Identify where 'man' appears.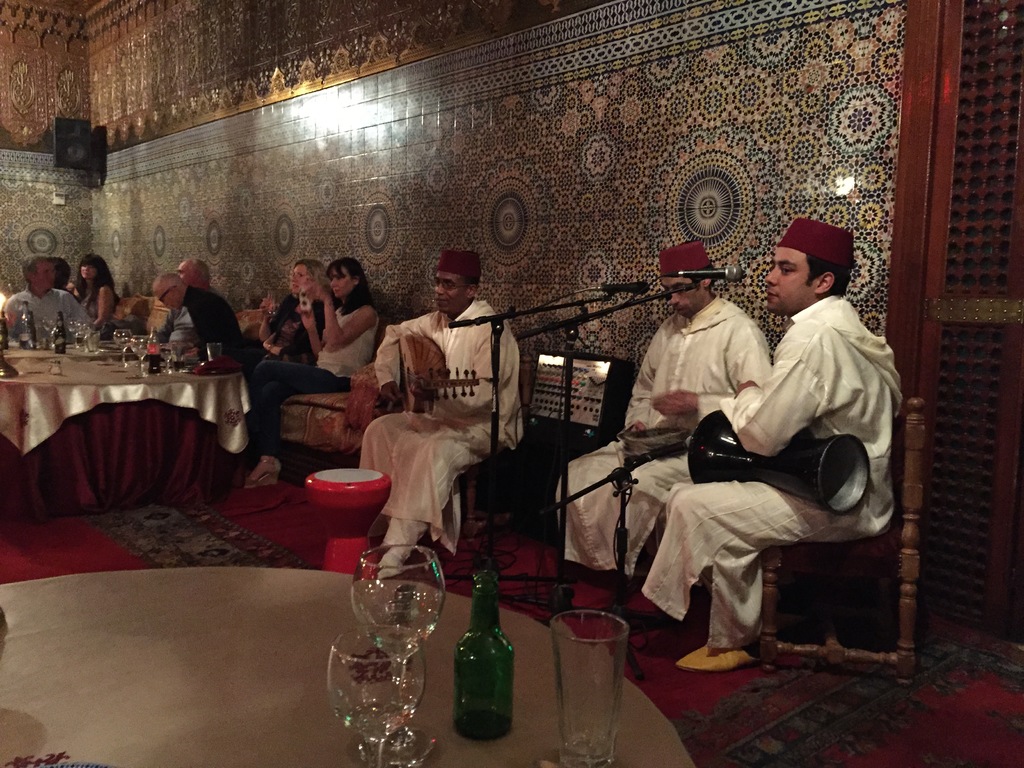
Appears at (x1=554, y1=240, x2=769, y2=591).
